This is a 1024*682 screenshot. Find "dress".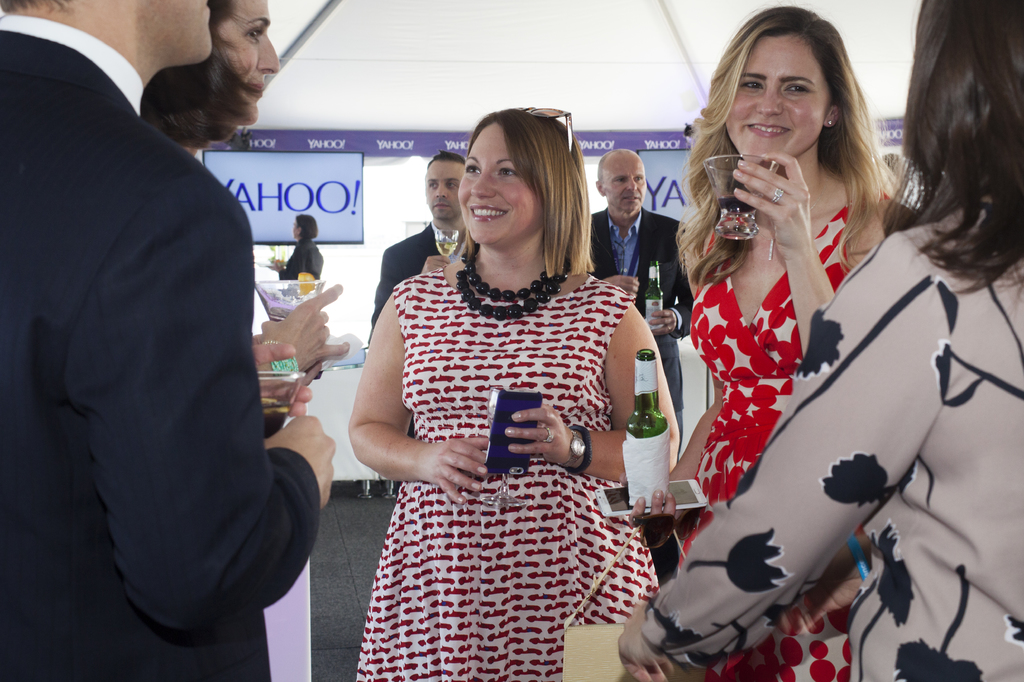
Bounding box: (356,268,660,681).
